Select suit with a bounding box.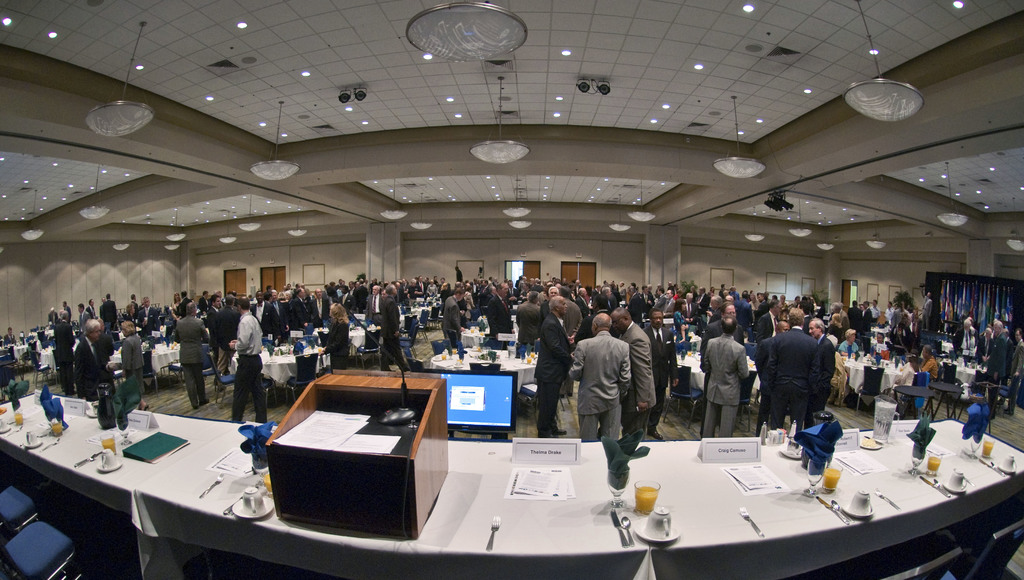
206/306/222/363.
